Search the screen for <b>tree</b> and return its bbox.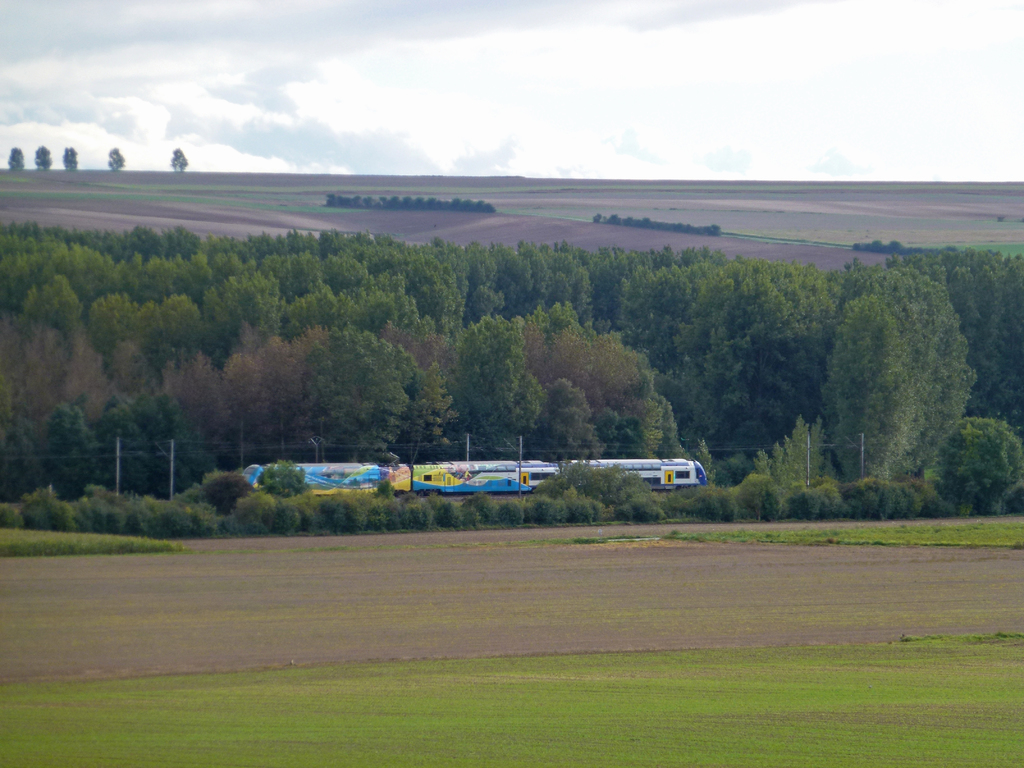
Found: l=268, t=500, r=297, b=539.
